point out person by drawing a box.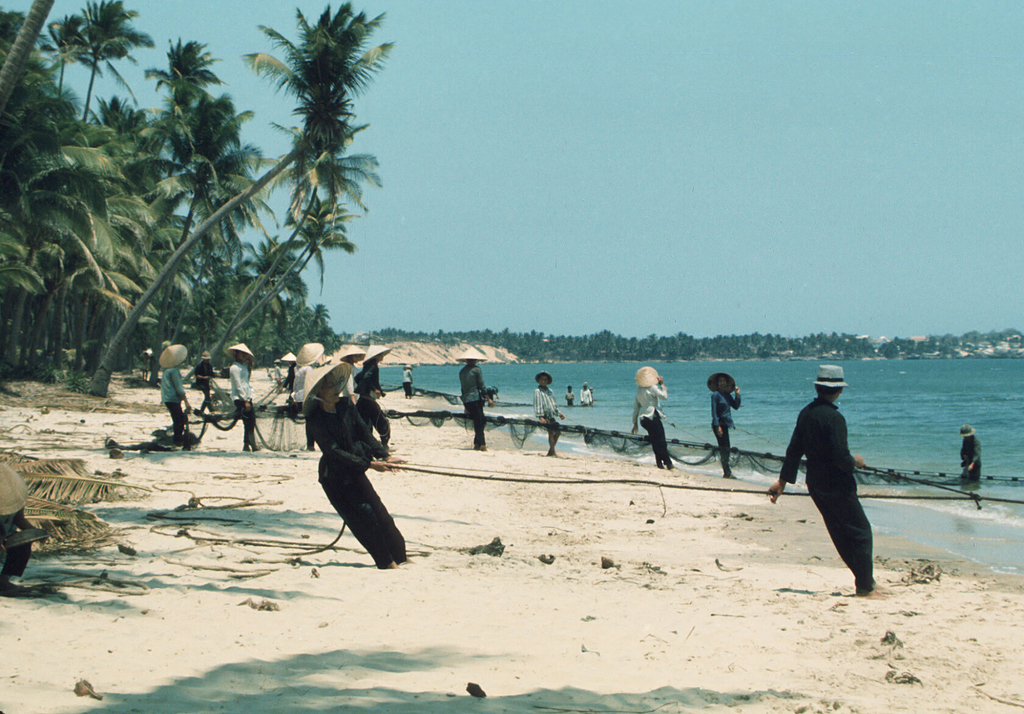
rect(0, 464, 47, 600).
